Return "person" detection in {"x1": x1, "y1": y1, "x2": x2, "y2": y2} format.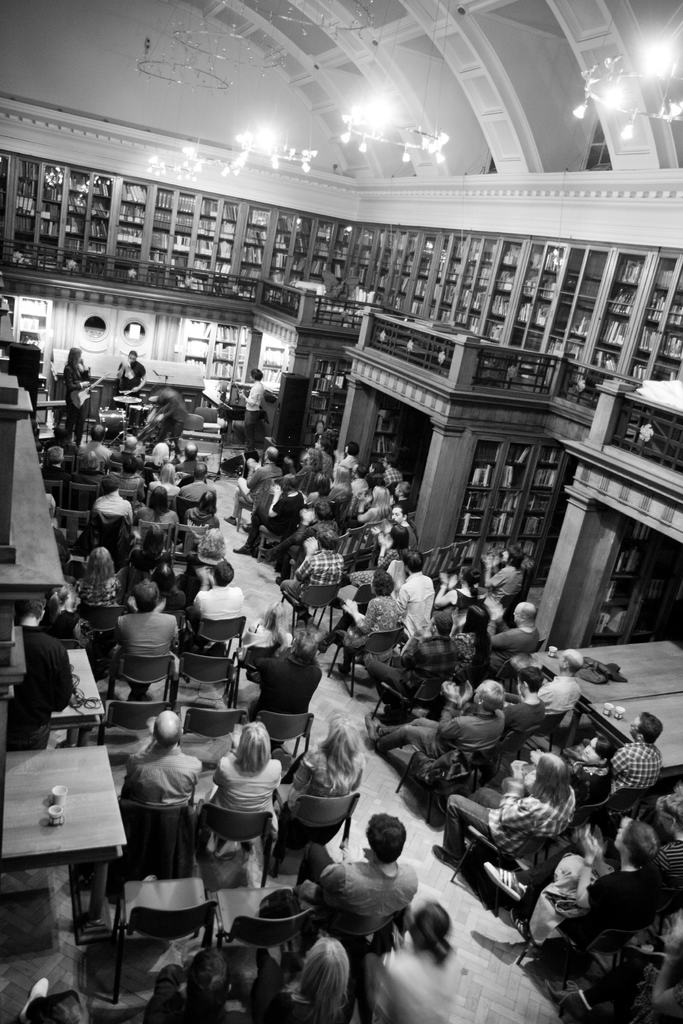
{"x1": 107, "y1": 431, "x2": 144, "y2": 472}.
